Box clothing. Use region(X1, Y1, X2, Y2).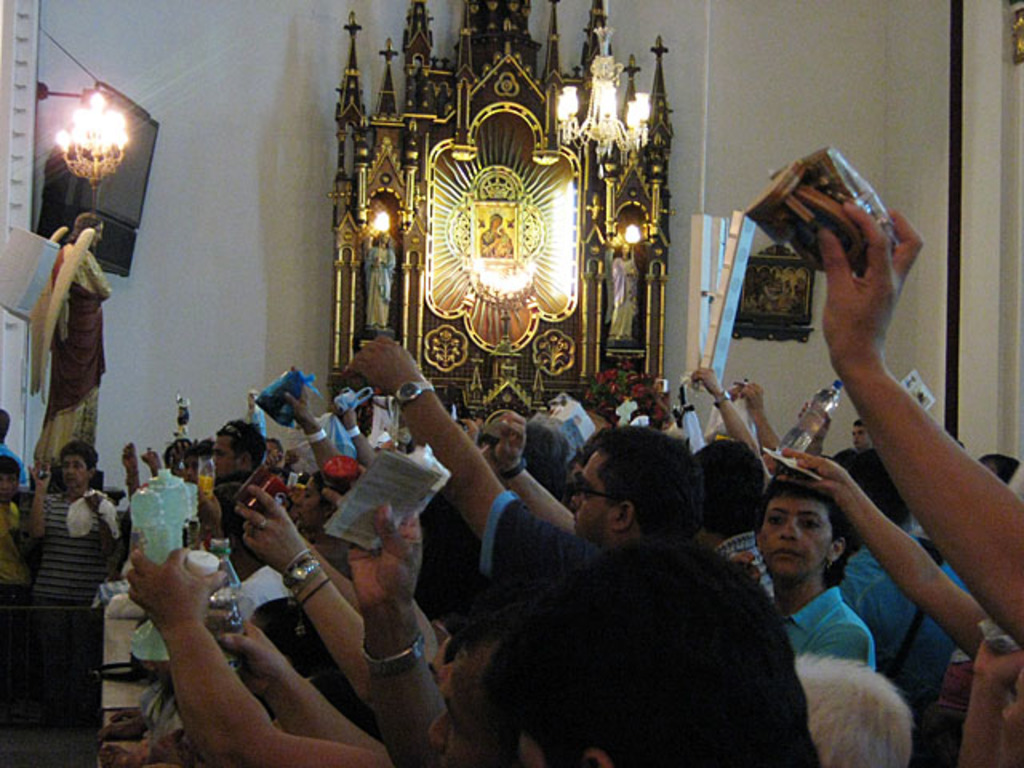
region(0, 434, 27, 482).
